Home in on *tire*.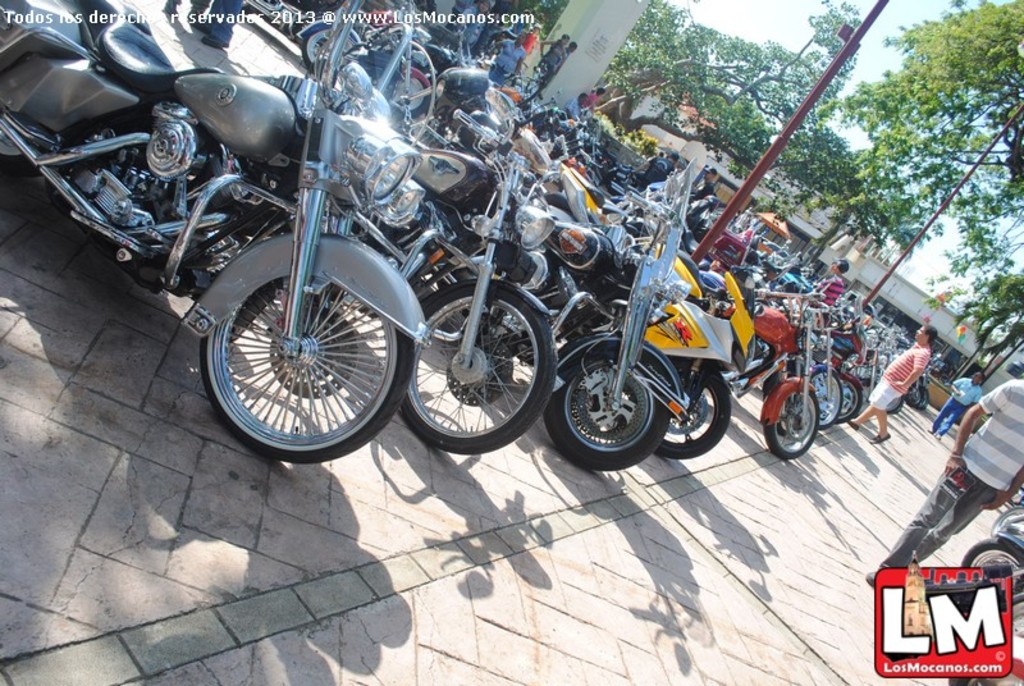
Homed in at (x1=842, y1=372, x2=864, y2=419).
